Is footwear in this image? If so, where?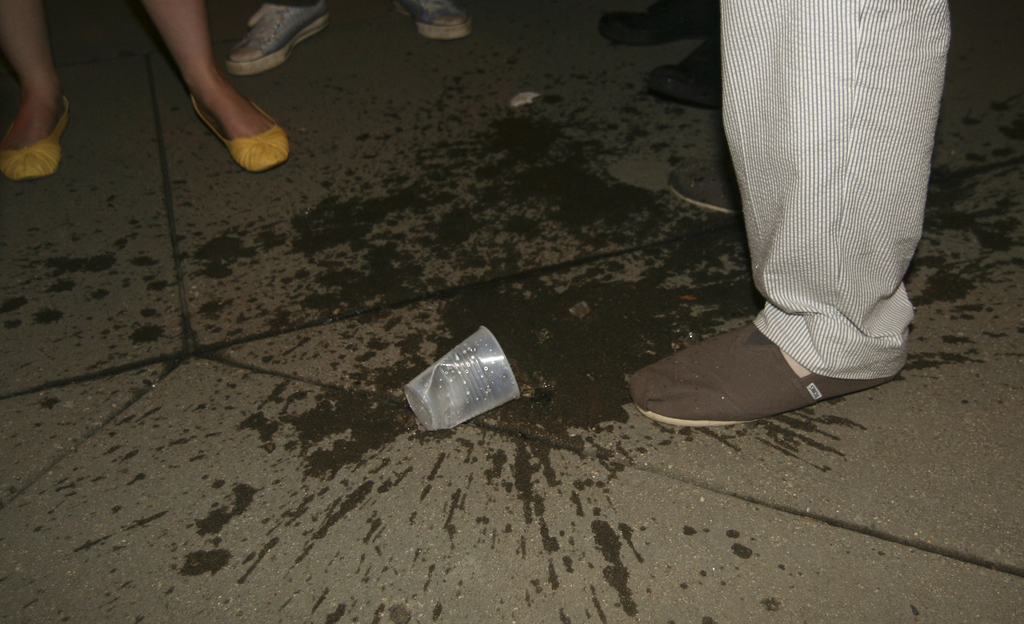
Yes, at detection(394, 0, 472, 38).
